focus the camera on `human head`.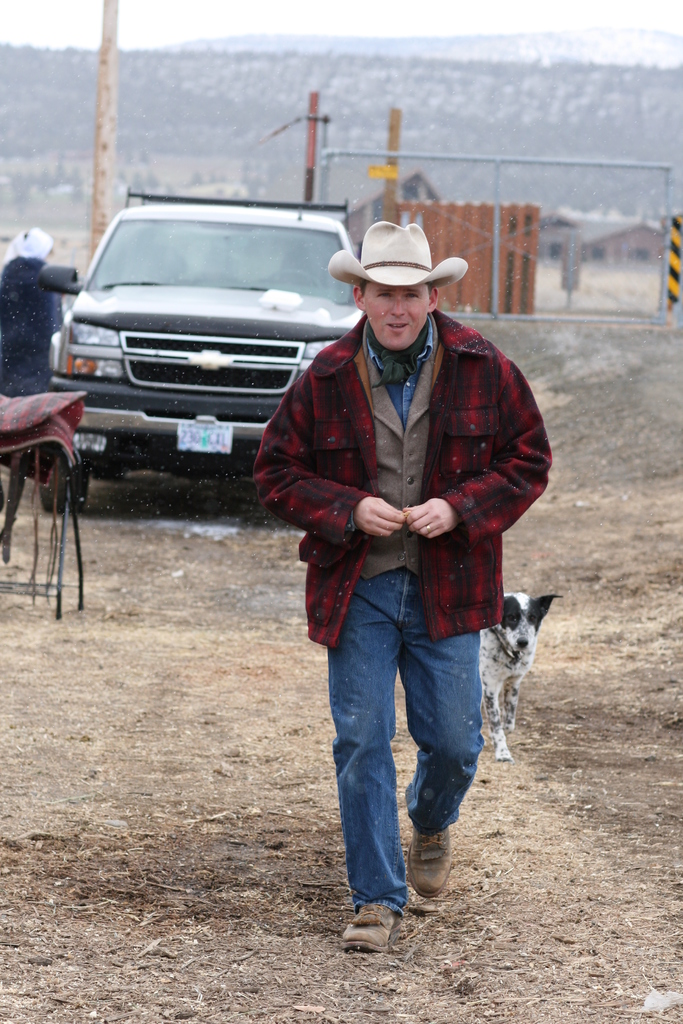
Focus region: (13, 223, 52, 264).
